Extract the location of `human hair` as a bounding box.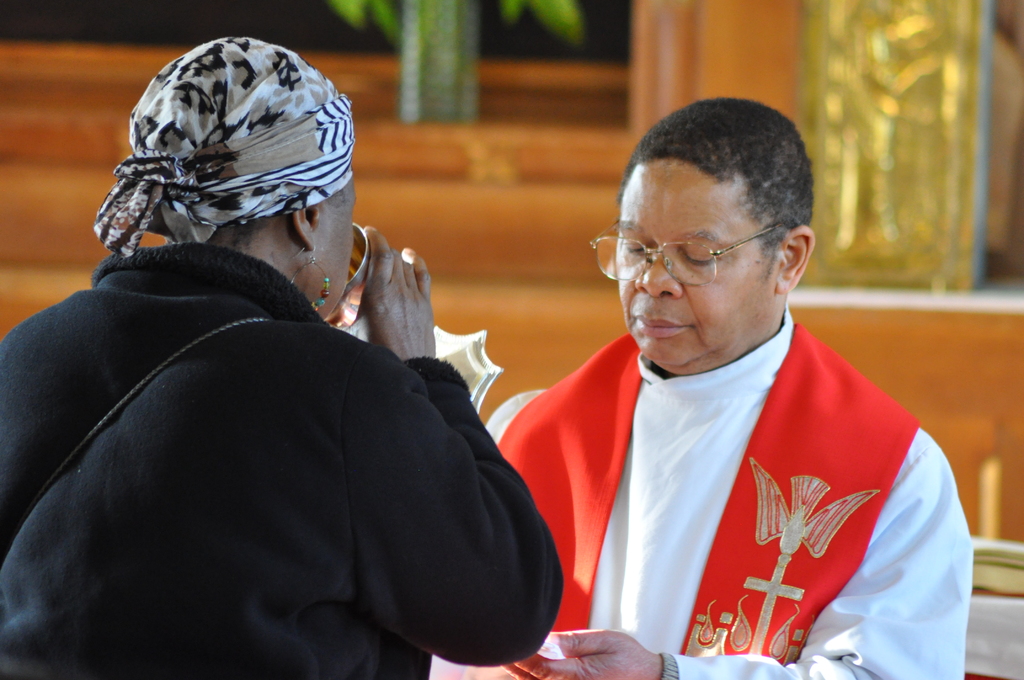
detection(170, 182, 344, 255).
